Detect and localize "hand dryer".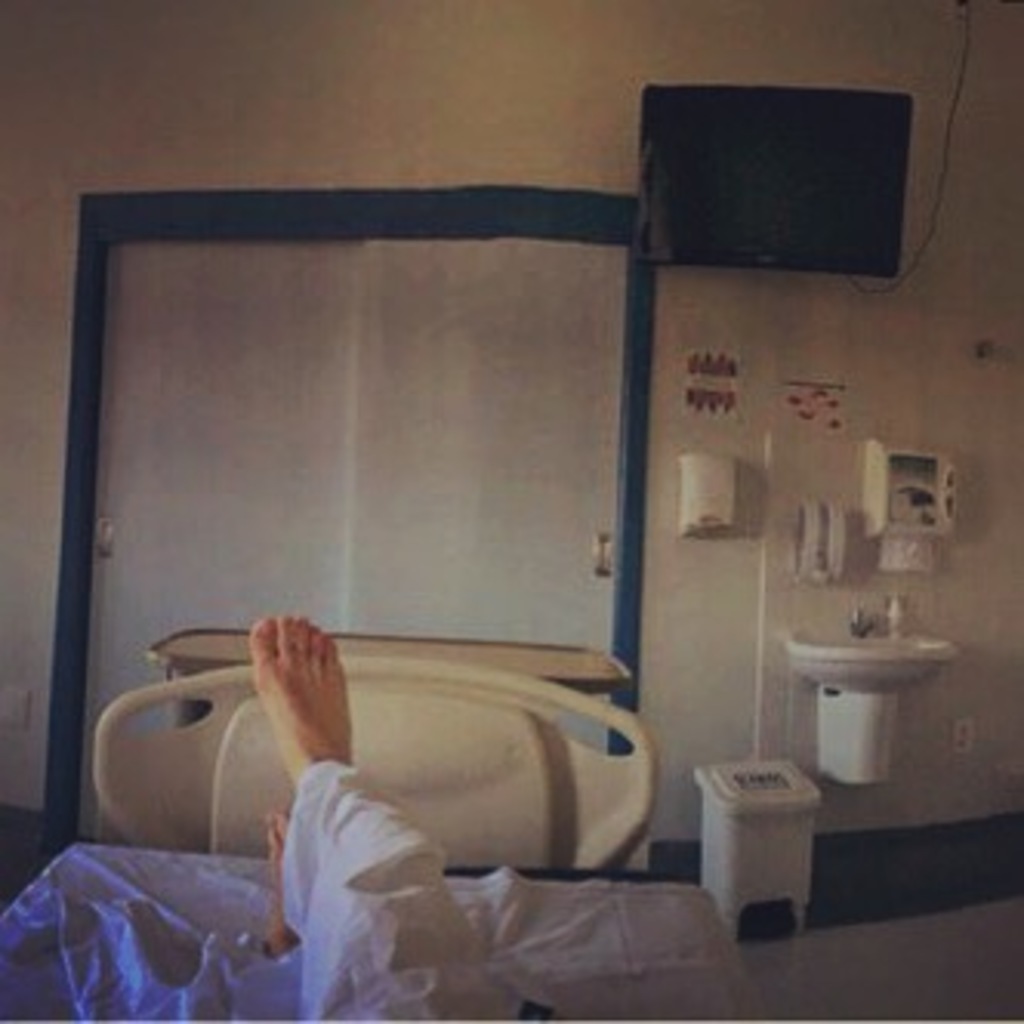
Localized at left=861, top=438, right=962, bottom=571.
